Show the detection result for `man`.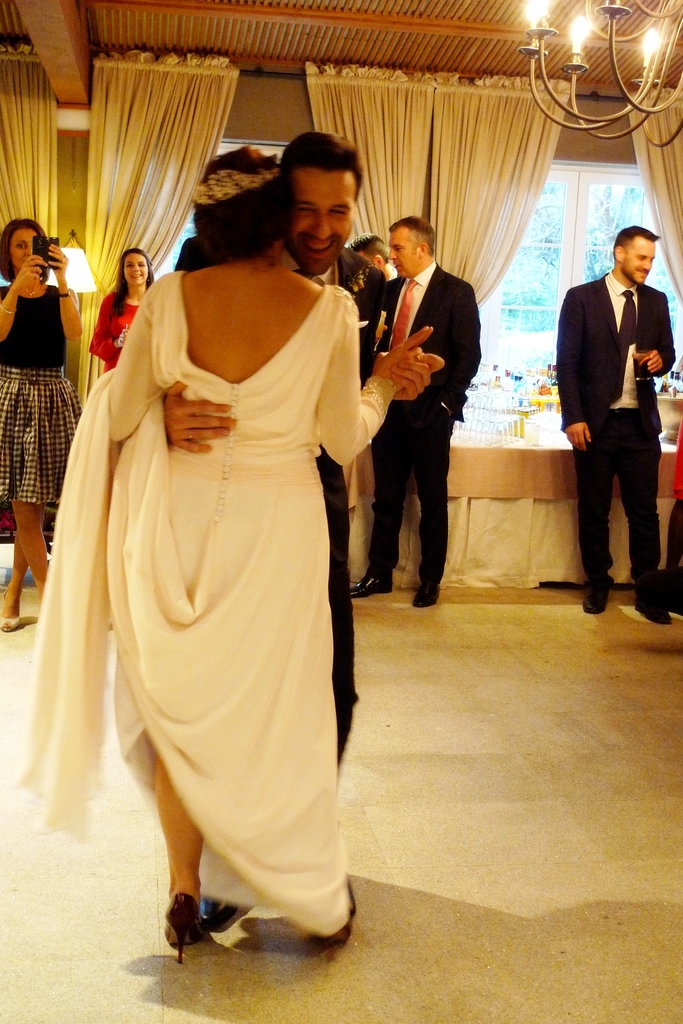
<region>164, 129, 444, 780</region>.
